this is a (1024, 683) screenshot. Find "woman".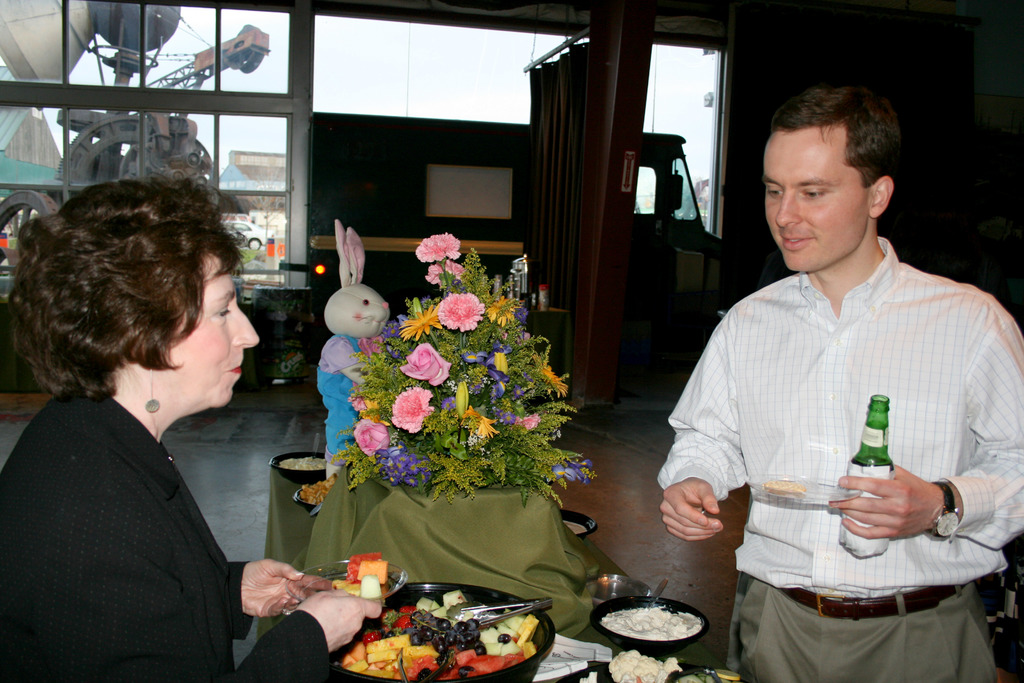
Bounding box: rect(5, 151, 278, 682).
